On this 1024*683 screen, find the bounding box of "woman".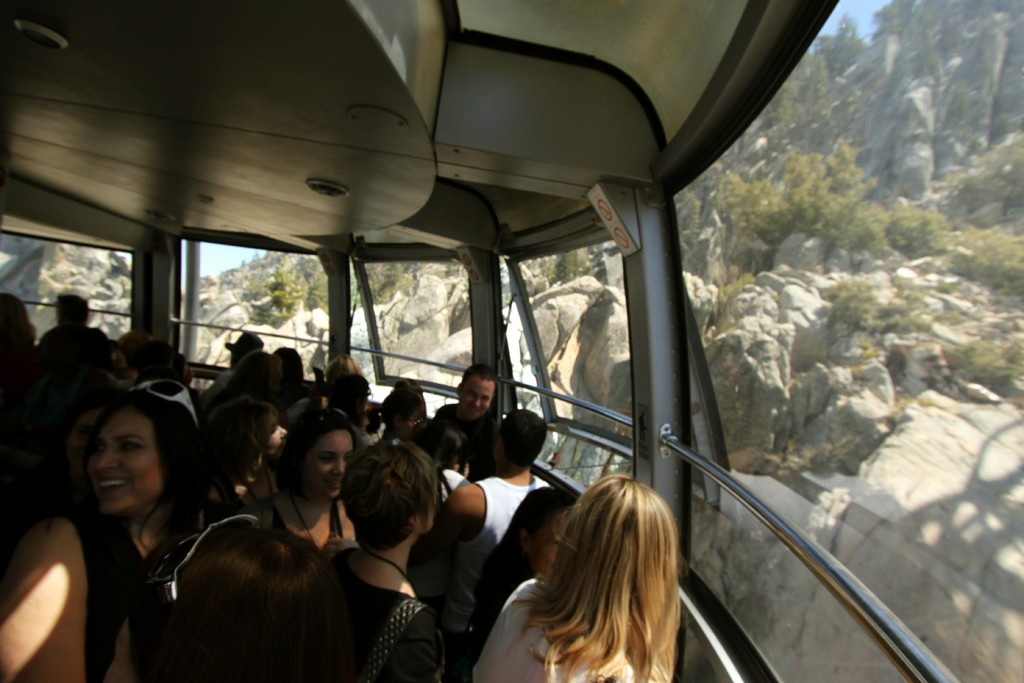
Bounding box: (x1=385, y1=379, x2=434, y2=444).
